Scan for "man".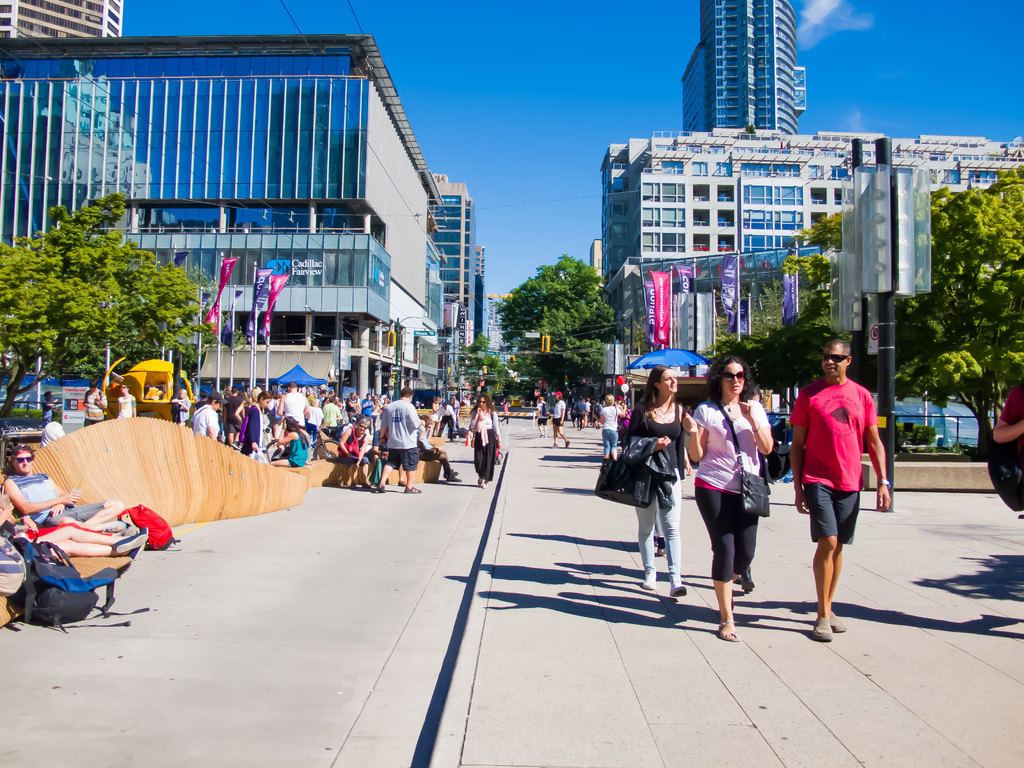
Scan result: {"left": 221, "top": 385, "right": 246, "bottom": 446}.
